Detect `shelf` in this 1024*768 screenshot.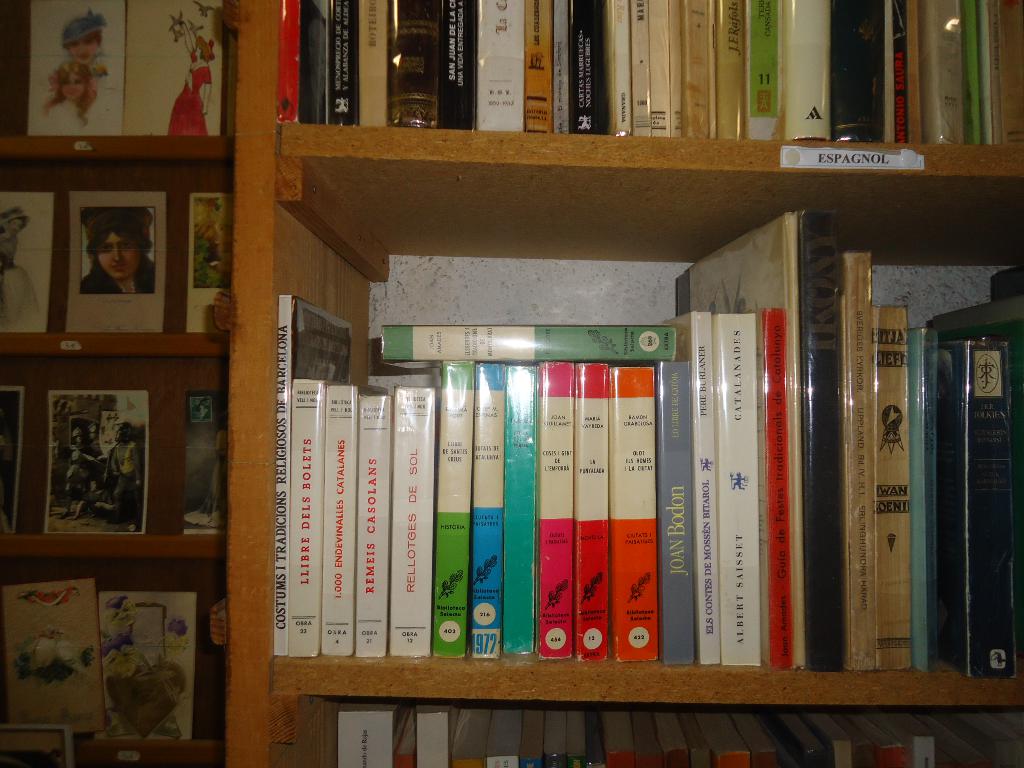
Detection: x1=3, y1=163, x2=232, y2=366.
